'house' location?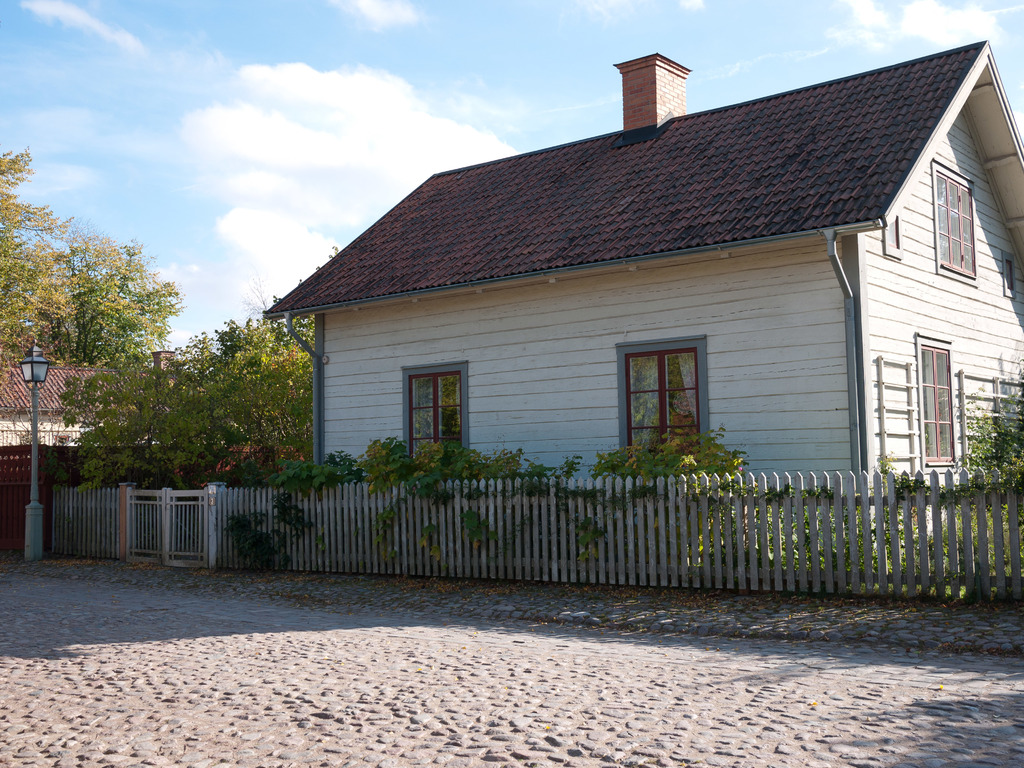
<region>276, 22, 998, 583</region>
